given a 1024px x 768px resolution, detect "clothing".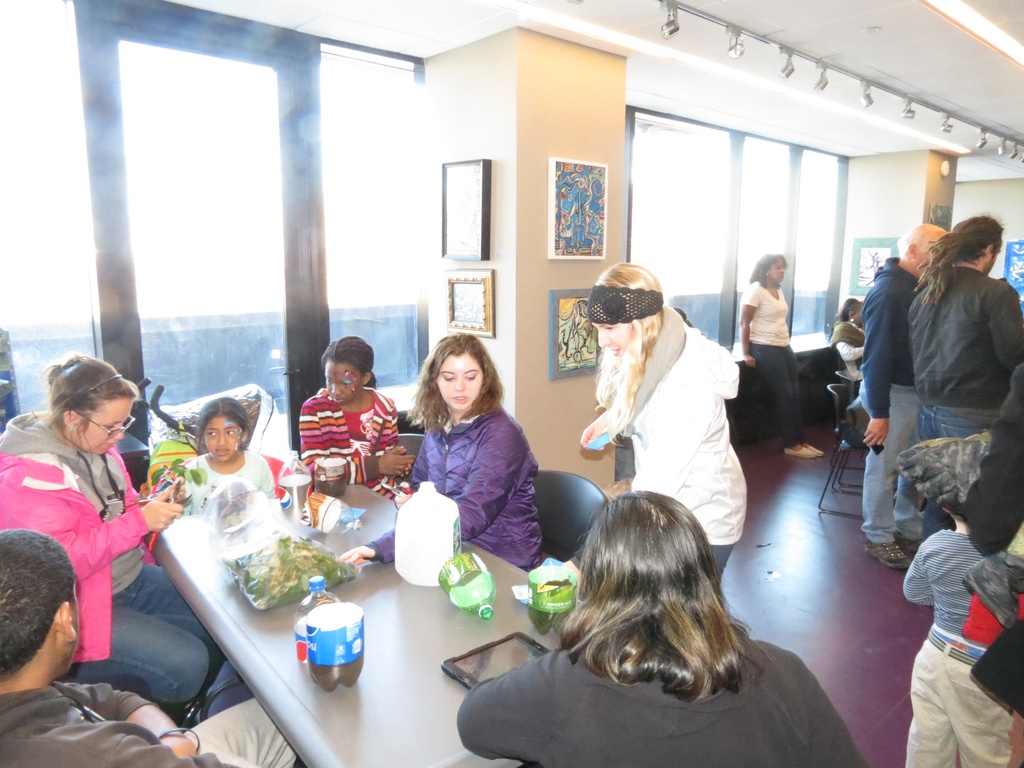
rect(459, 651, 868, 767).
